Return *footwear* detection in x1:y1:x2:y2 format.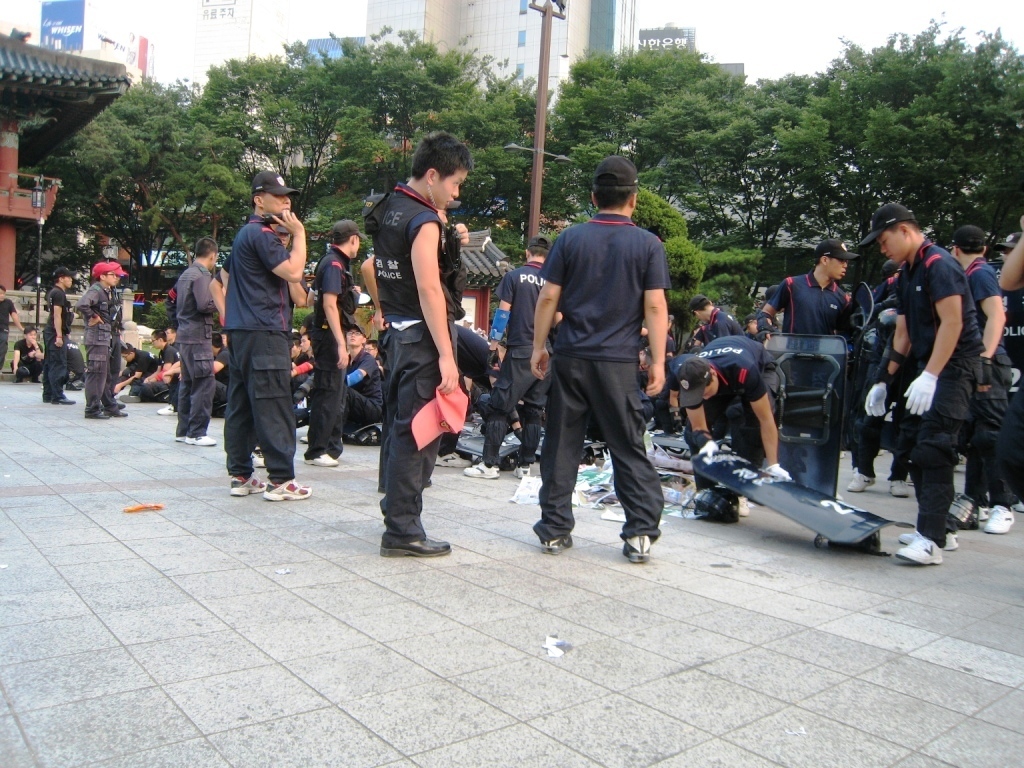
85:410:112:421.
